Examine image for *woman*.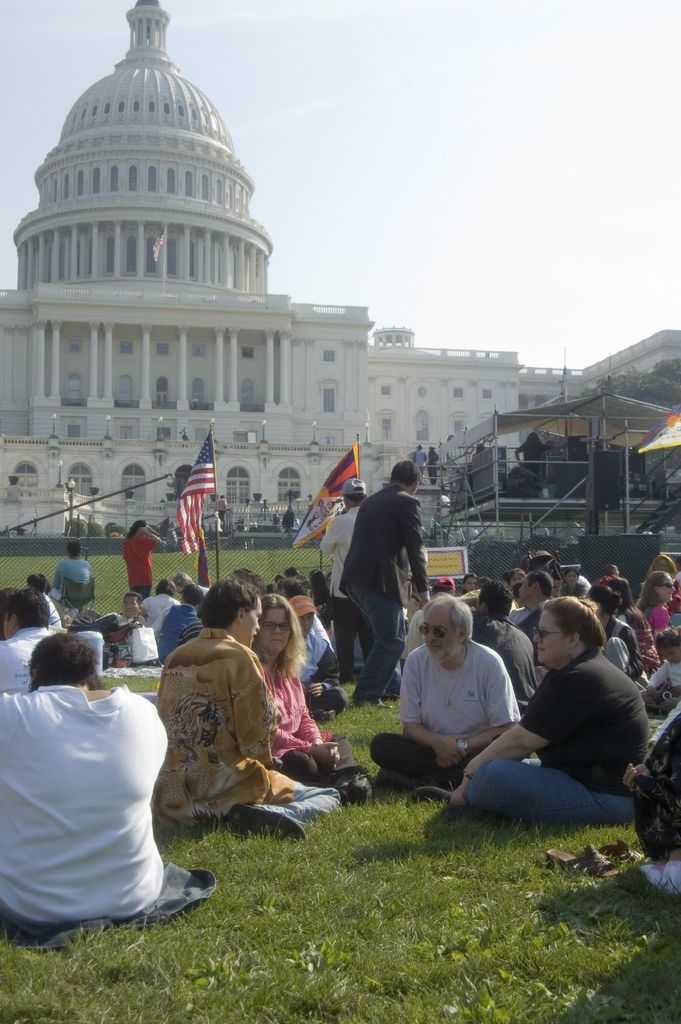
Examination result: (x1=580, y1=584, x2=645, y2=698).
